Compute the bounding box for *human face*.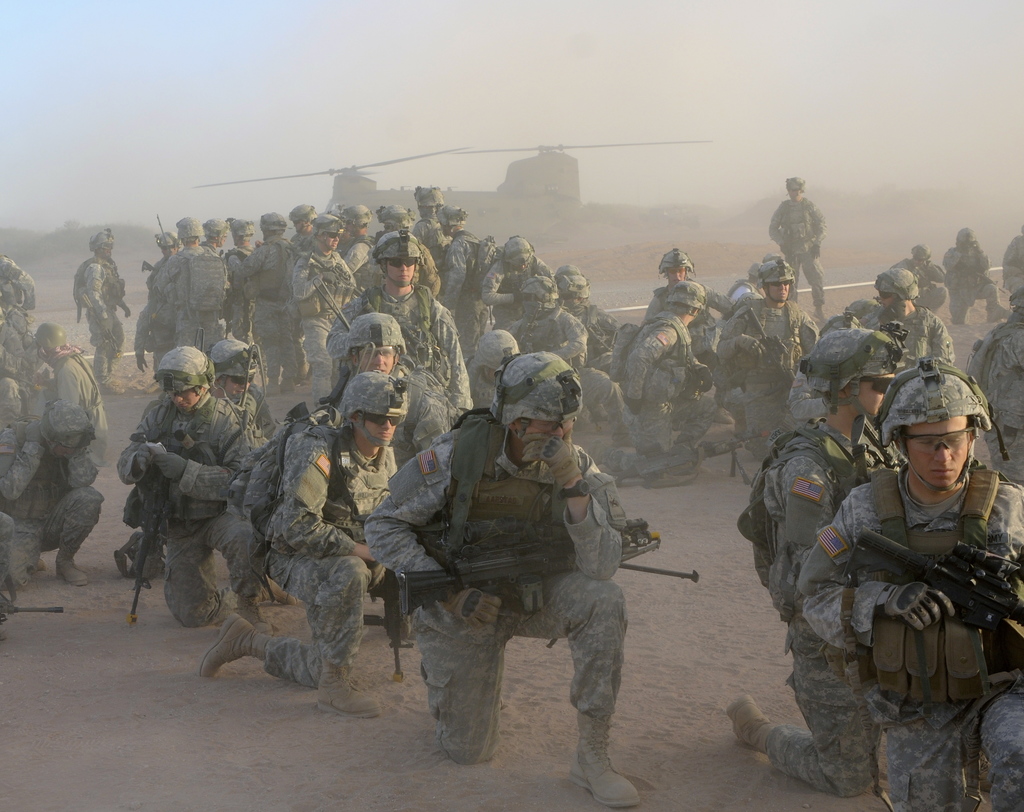
box=[171, 388, 204, 411].
